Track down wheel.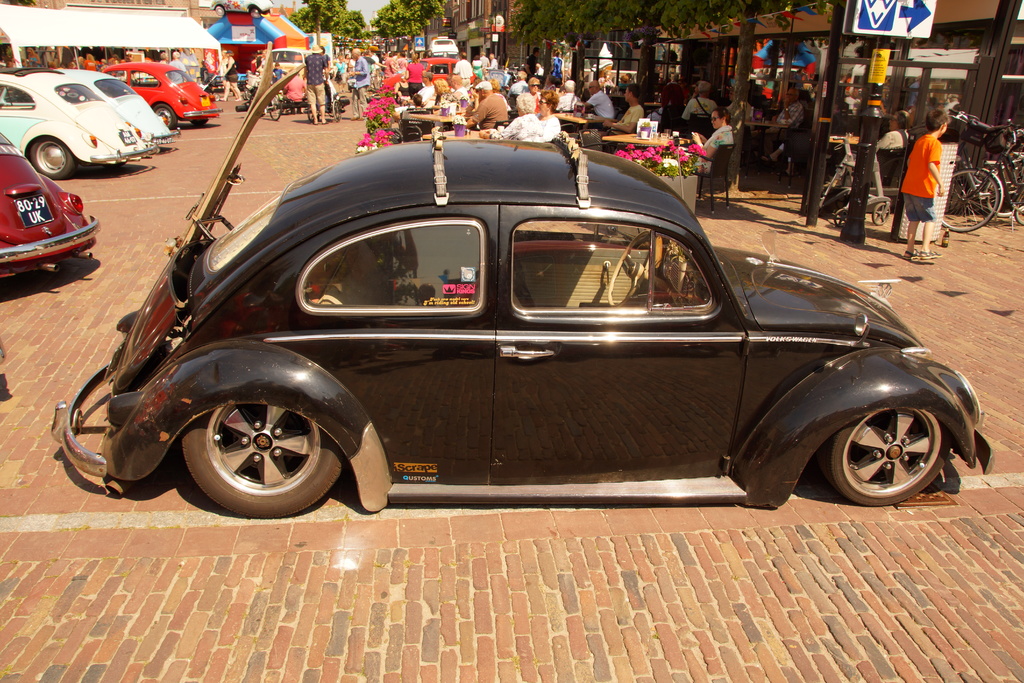
Tracked to (x1=870, y1=198, x2=894, y2=226).
